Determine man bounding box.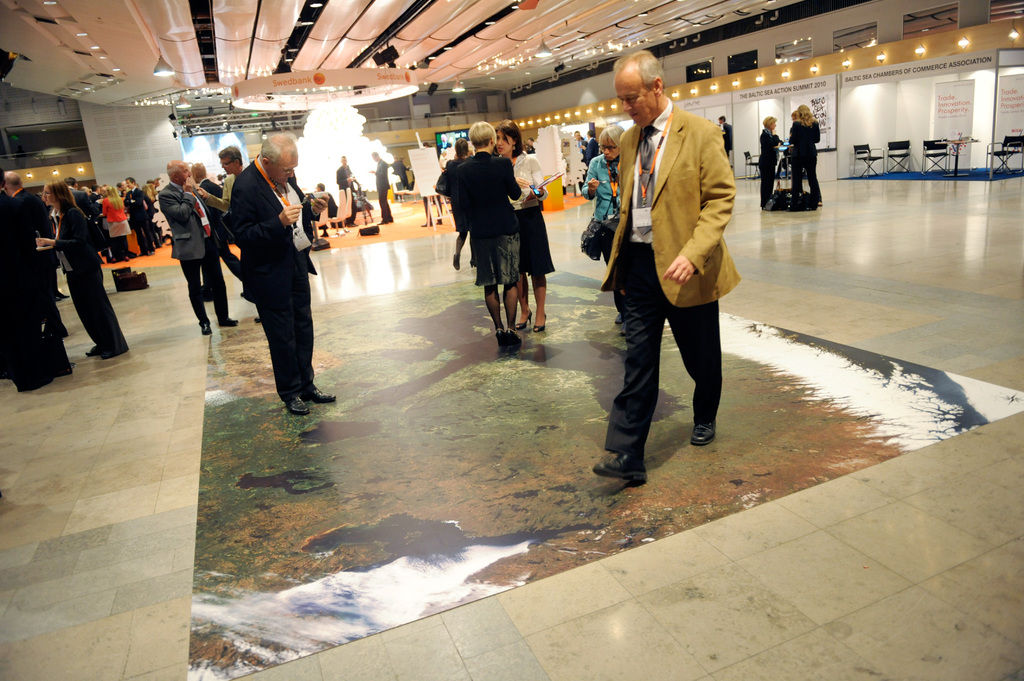
Determined: locate(392, 155, 397, 167).
